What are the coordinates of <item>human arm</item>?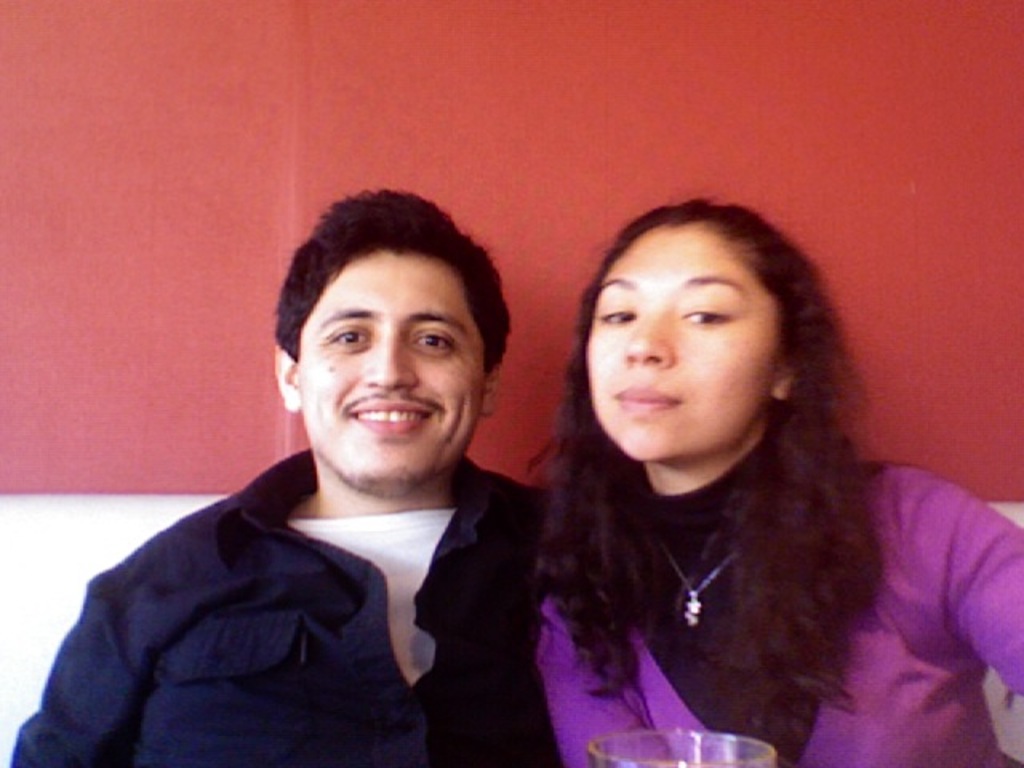
x1=544 y1=514 x2=699 y2=766.
